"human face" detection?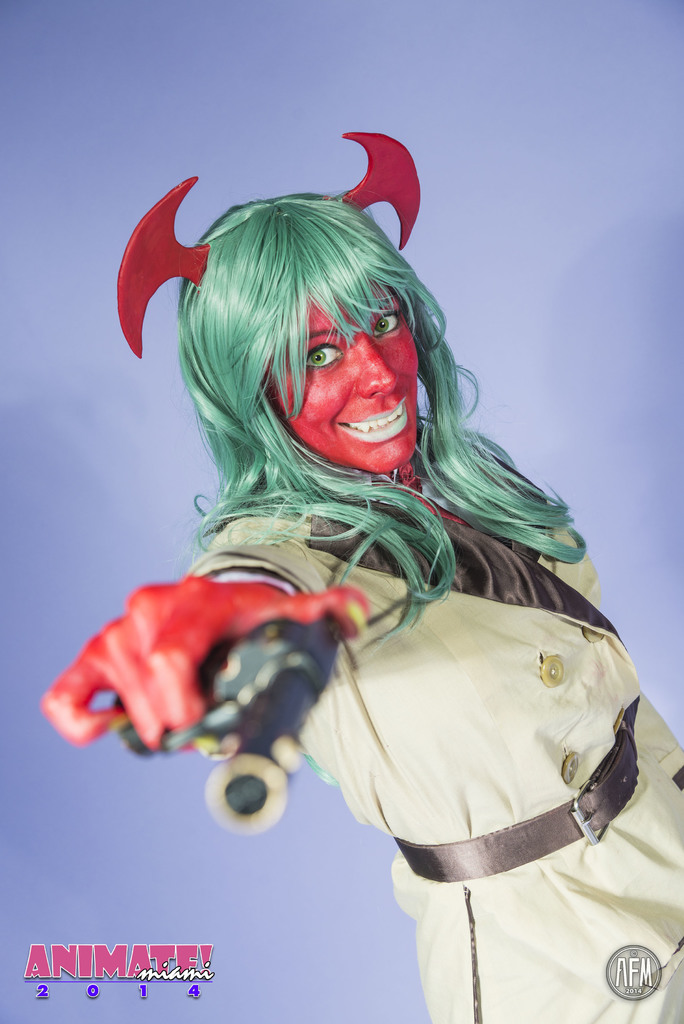
region(261, 273, 433, 476)
